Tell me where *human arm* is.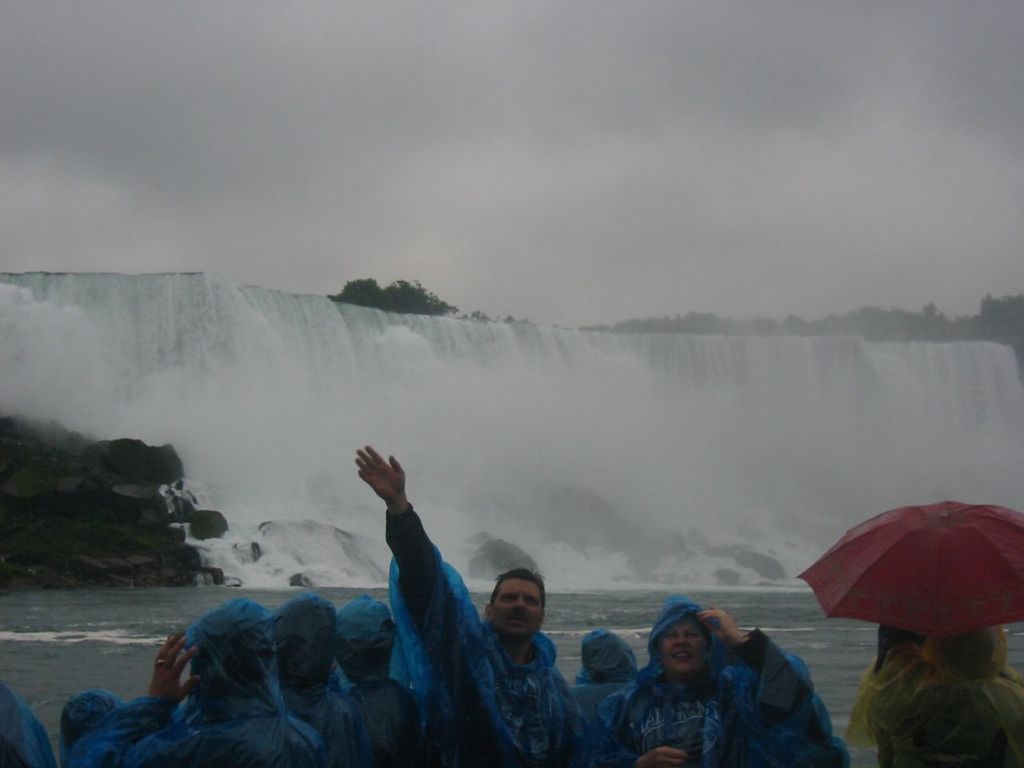
*human arm* is at <region>358, 446, 478, 663</region>.
